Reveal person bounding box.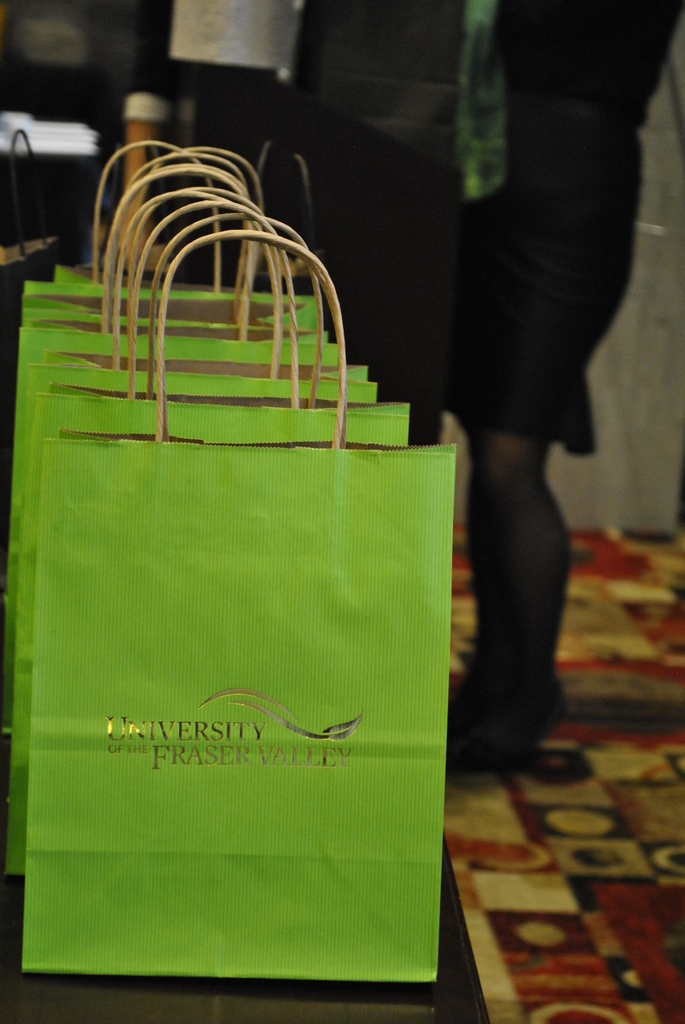
Revealed: [127,3,306,276].
